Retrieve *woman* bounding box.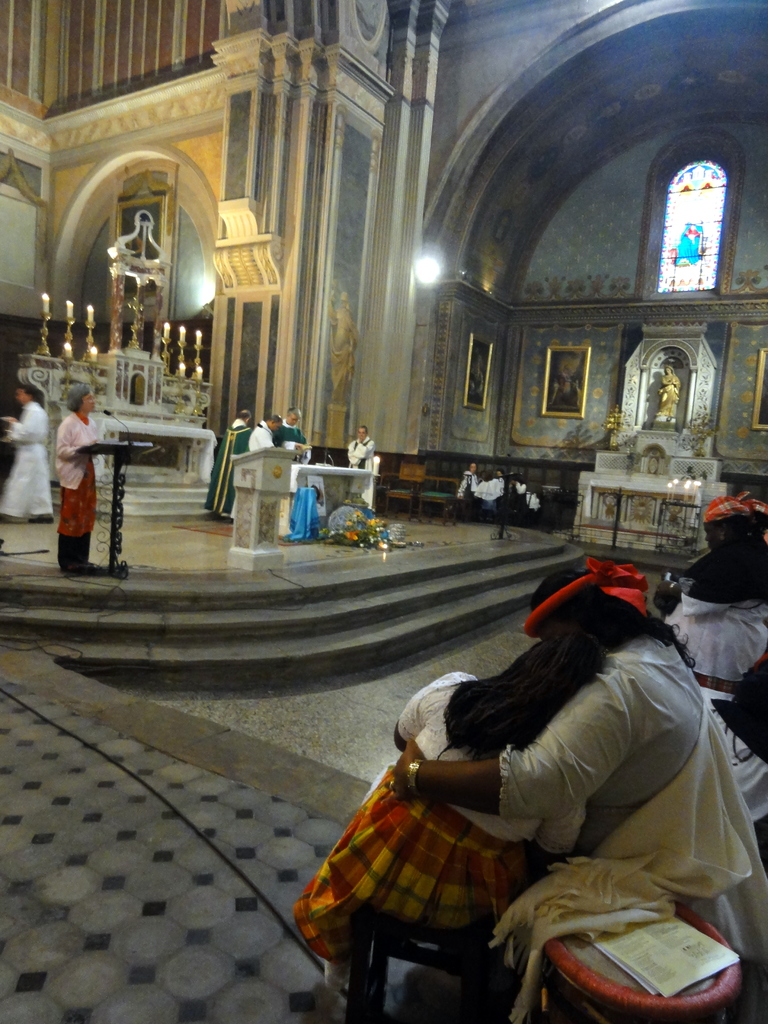
Bounding box: {"left": 653, "top": 497, "right": 767, "bottom": 700}.
